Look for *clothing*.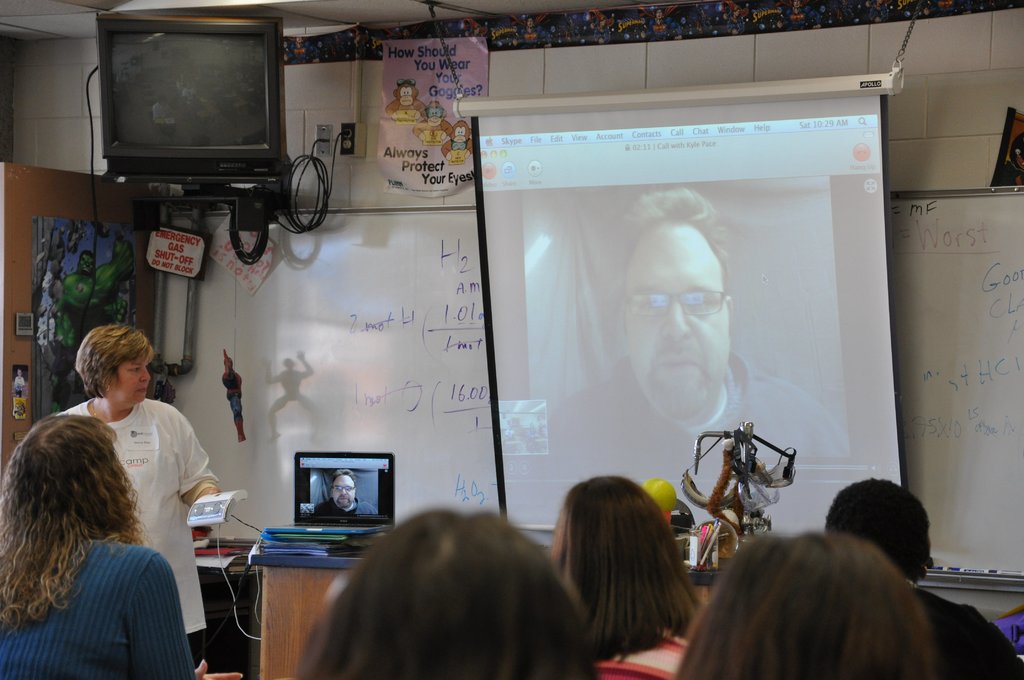
Found: select_region(588, 609, 700, 679).
